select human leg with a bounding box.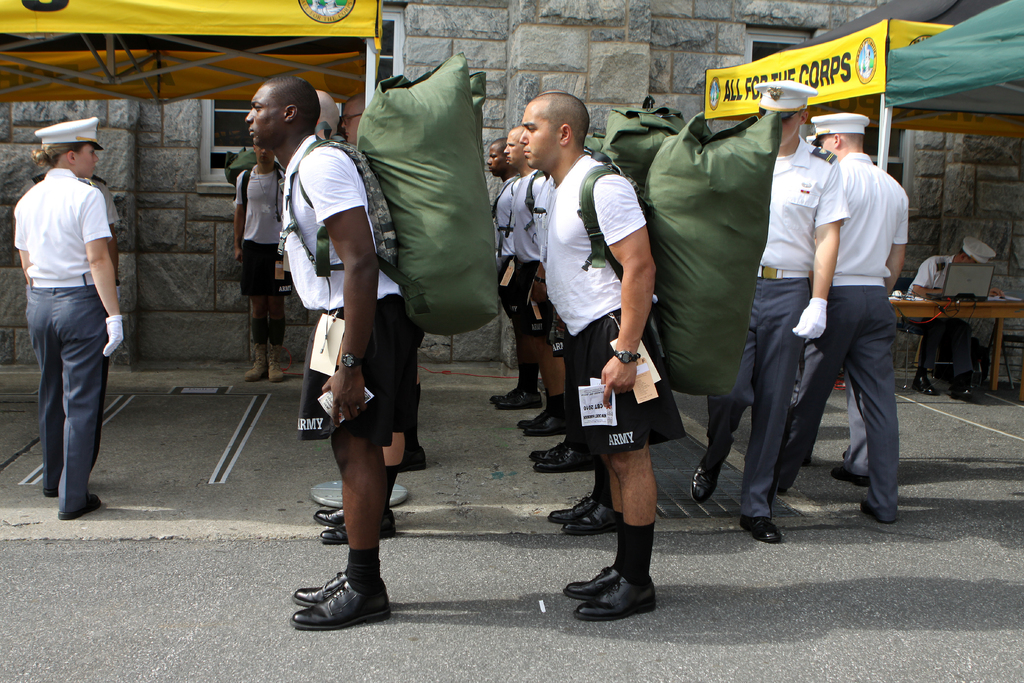
401 373 427 475.
